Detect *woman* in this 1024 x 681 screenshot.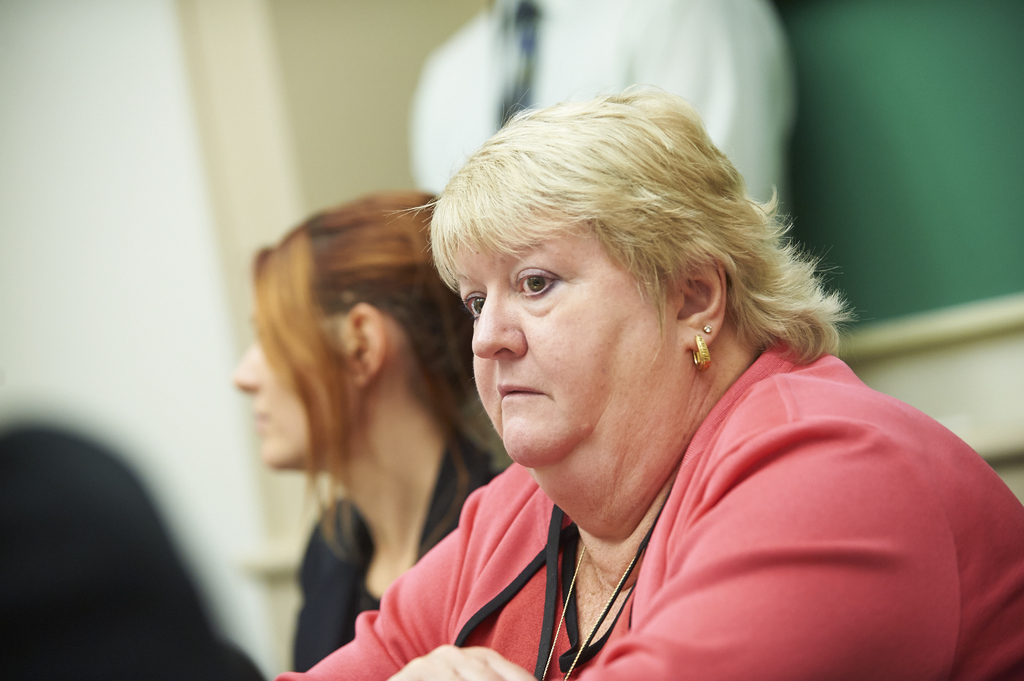
Detection: <region>270, 80, 1023, 680</region>.
